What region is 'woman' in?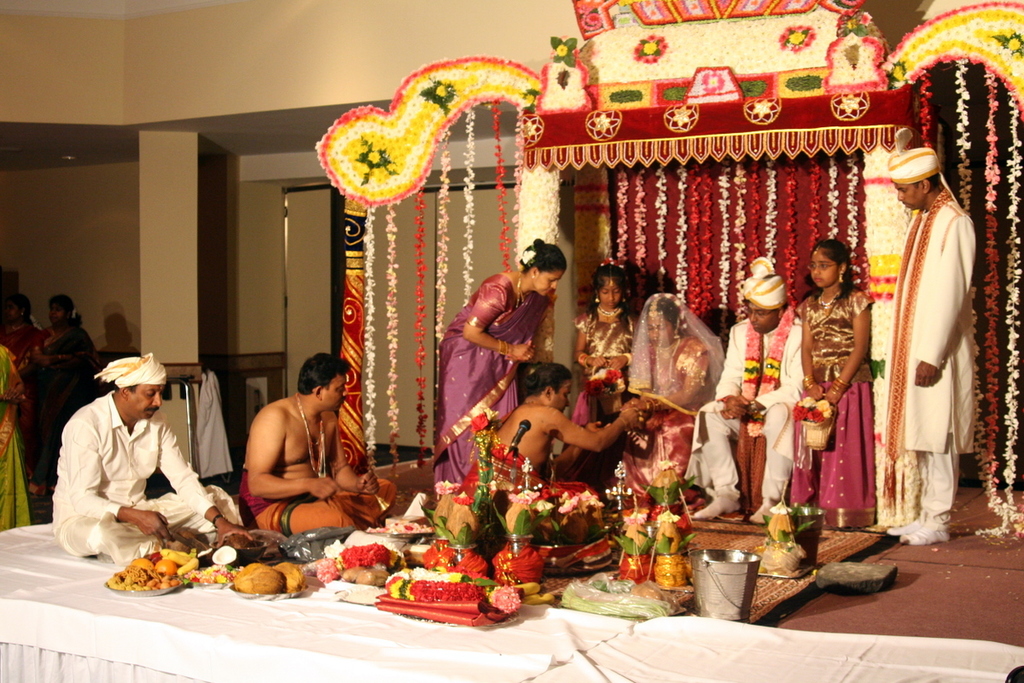
0,346,30,530.
